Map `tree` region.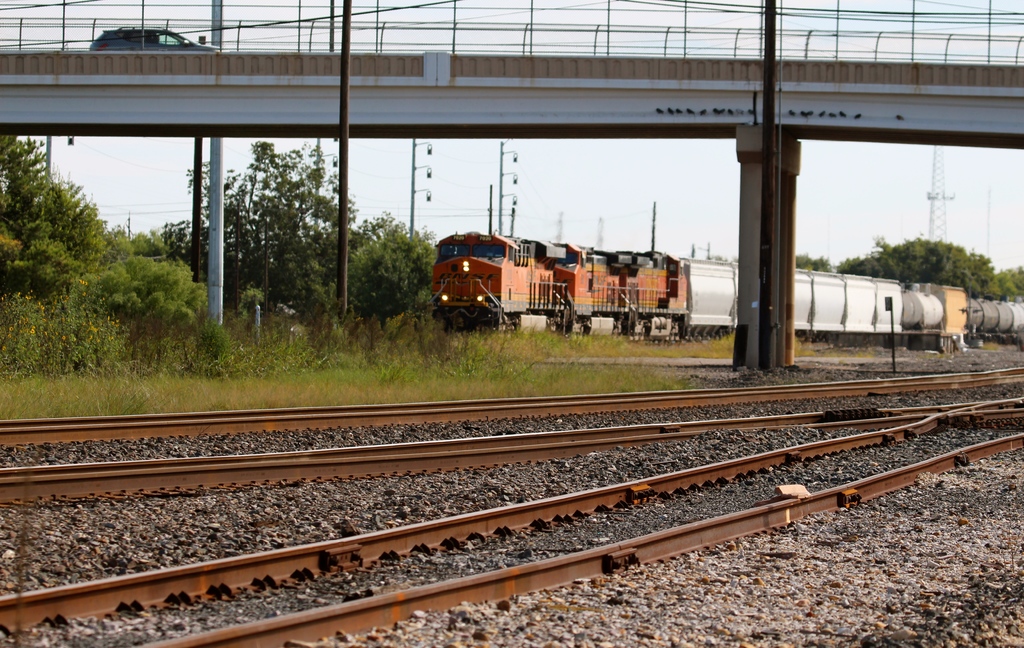
Mapped to (x1=8, y1=142, x2=123, y2=344).
